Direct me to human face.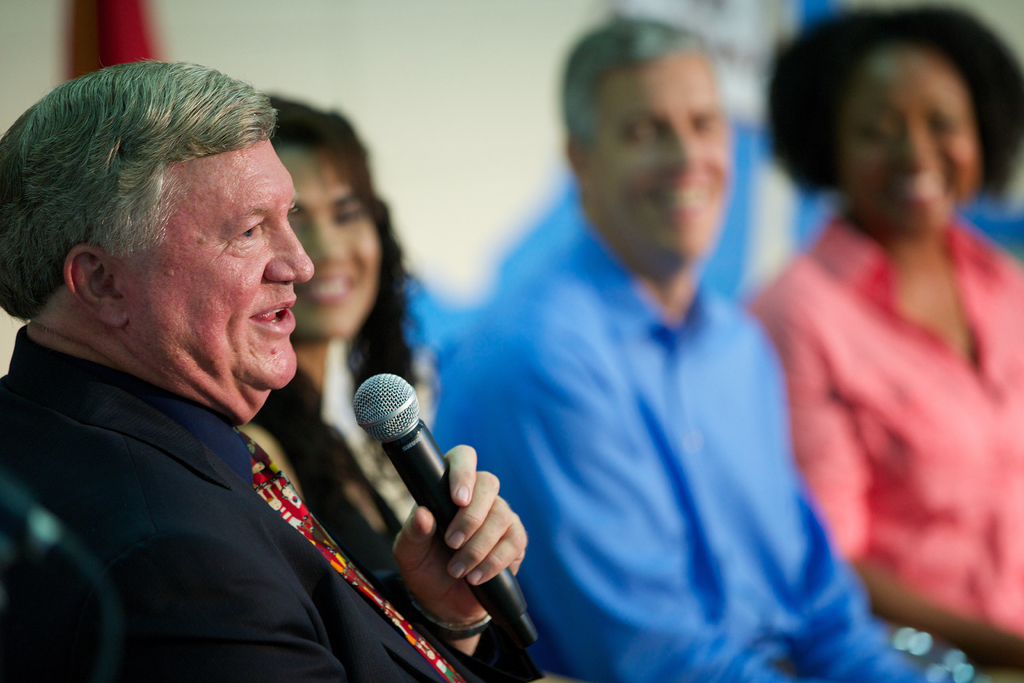
Direction: (130, 138, 314, 391).
